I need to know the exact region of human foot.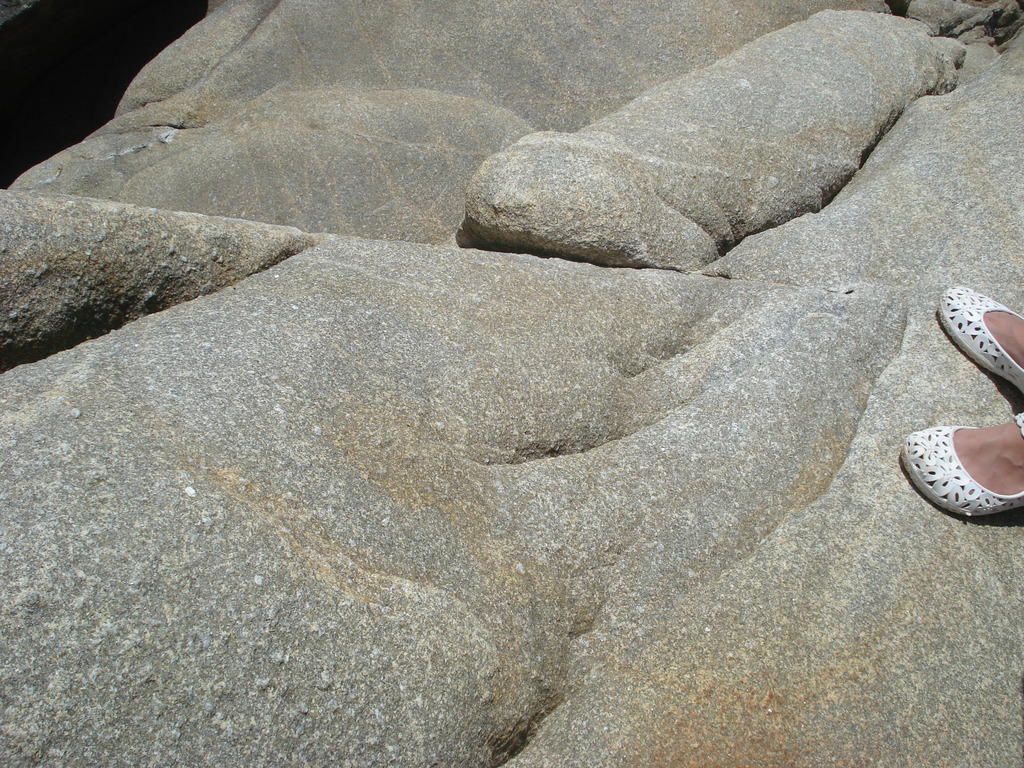
Region: locate(985, 309, 1023, 374).
